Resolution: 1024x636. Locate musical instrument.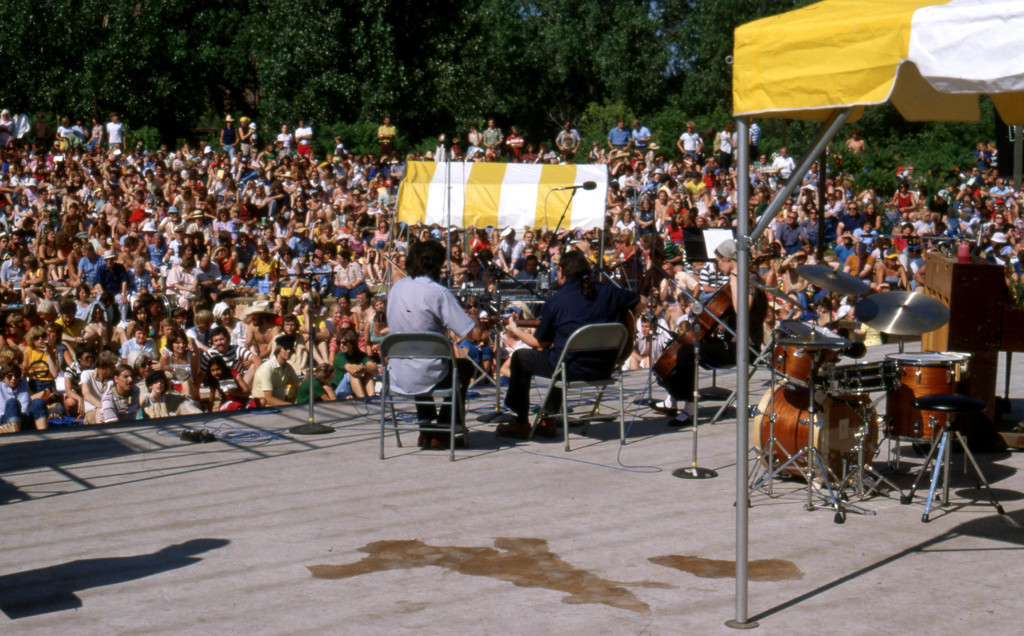
<region>796, 261, 872, 302</region>.
